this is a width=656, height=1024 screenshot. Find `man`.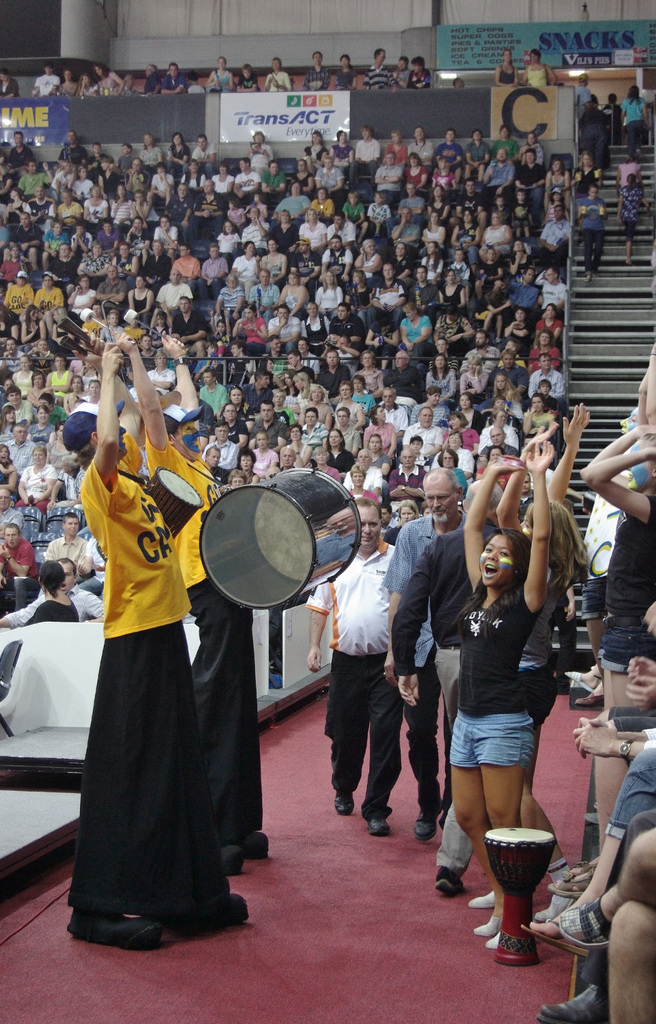
Bounding box: (316, 442, 340, 479).
